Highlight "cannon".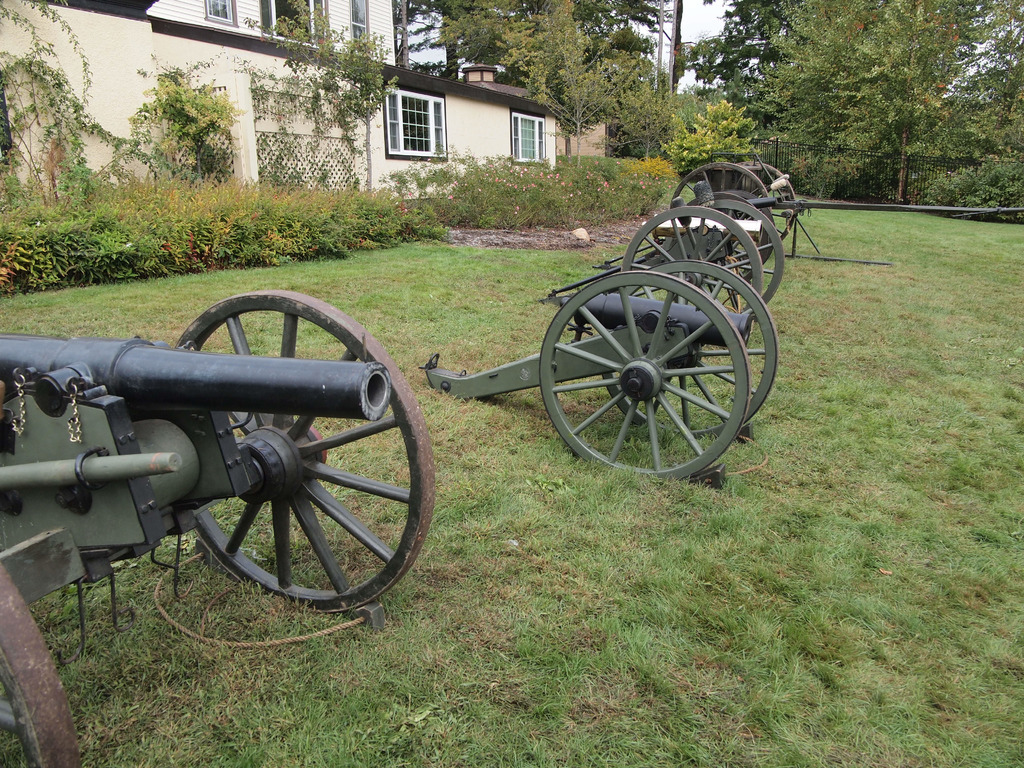
Highlighted region: x1=672, y1=142, x2=1023, y2=262.
